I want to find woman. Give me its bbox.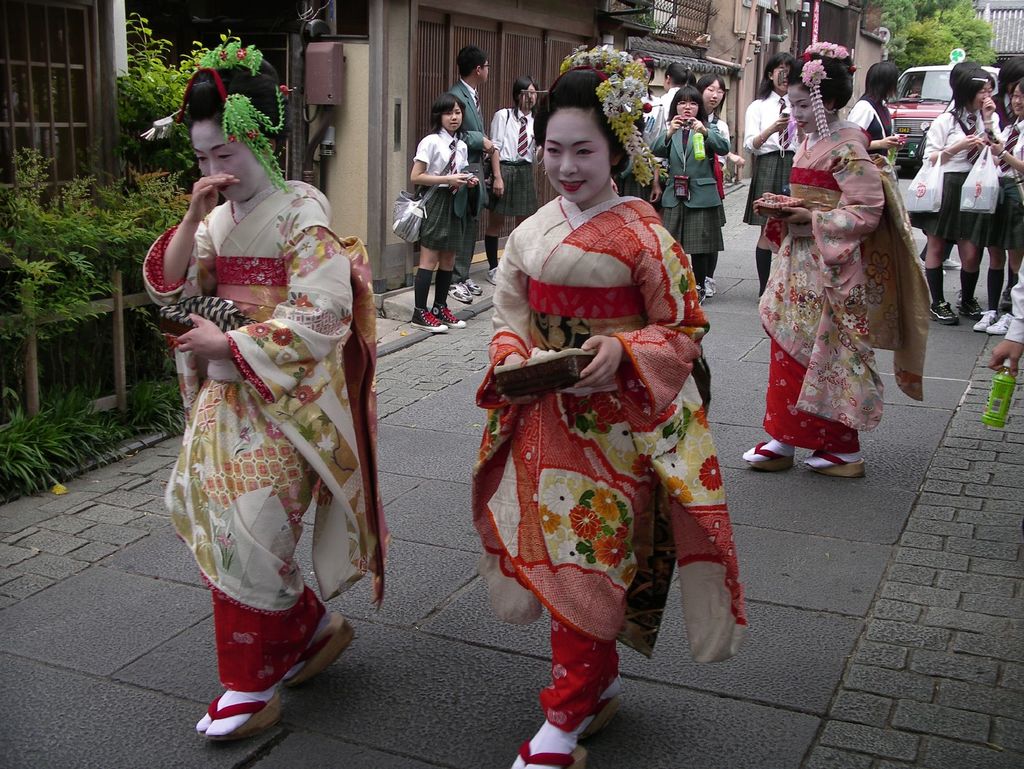
box=[646, 91, 727, 297].
